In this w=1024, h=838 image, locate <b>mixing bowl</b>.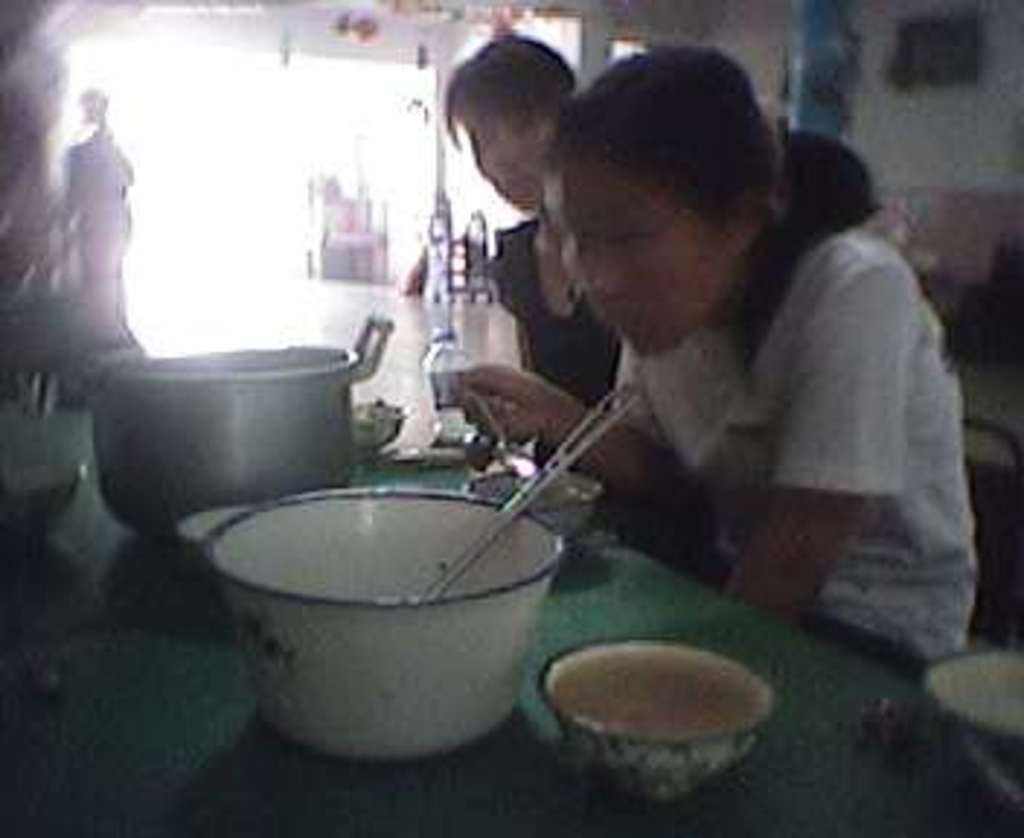
Bounding box: <bbox>521, 631, 774, 803</bbox>.
